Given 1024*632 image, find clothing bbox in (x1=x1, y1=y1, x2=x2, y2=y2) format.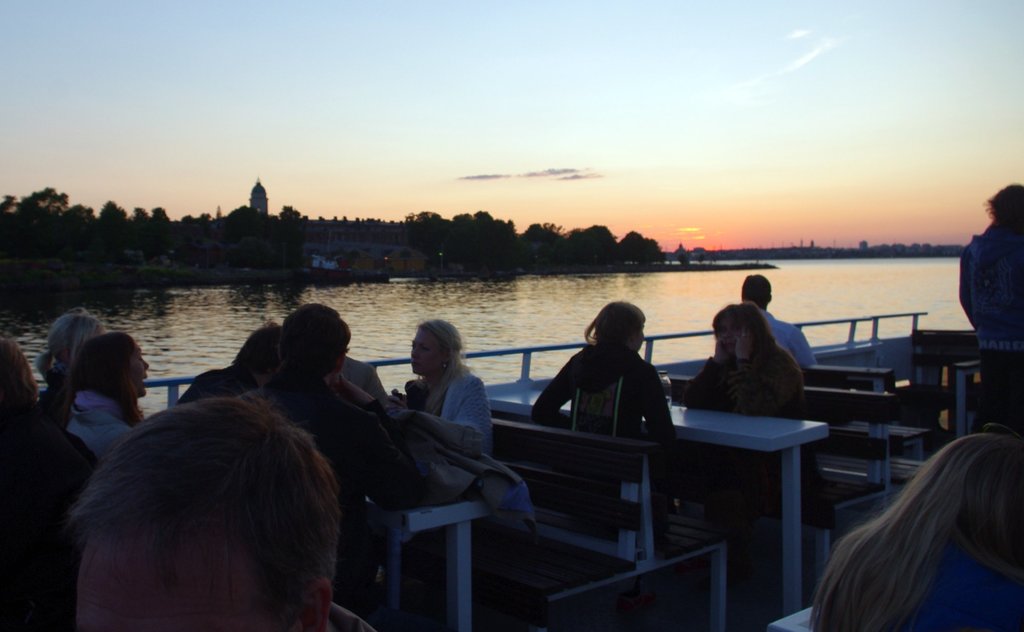
(x1=179, y1=361, x2=243, y2=404).
